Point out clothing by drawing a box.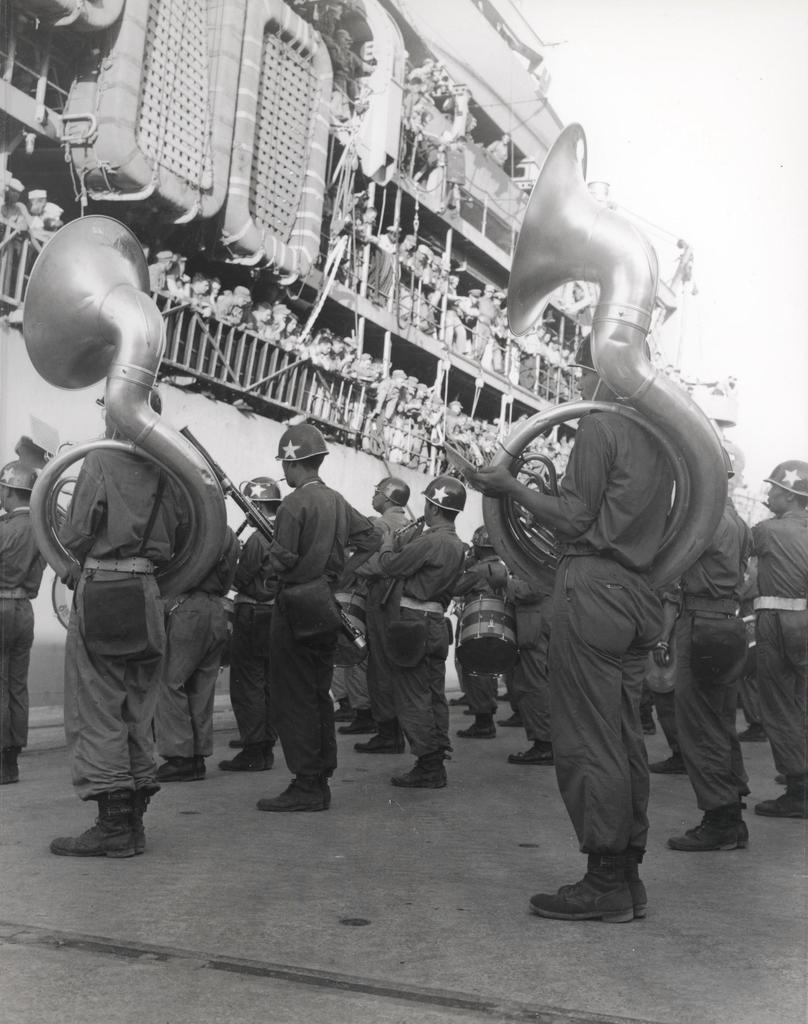
bbox=[361, 503, 414, 598].
